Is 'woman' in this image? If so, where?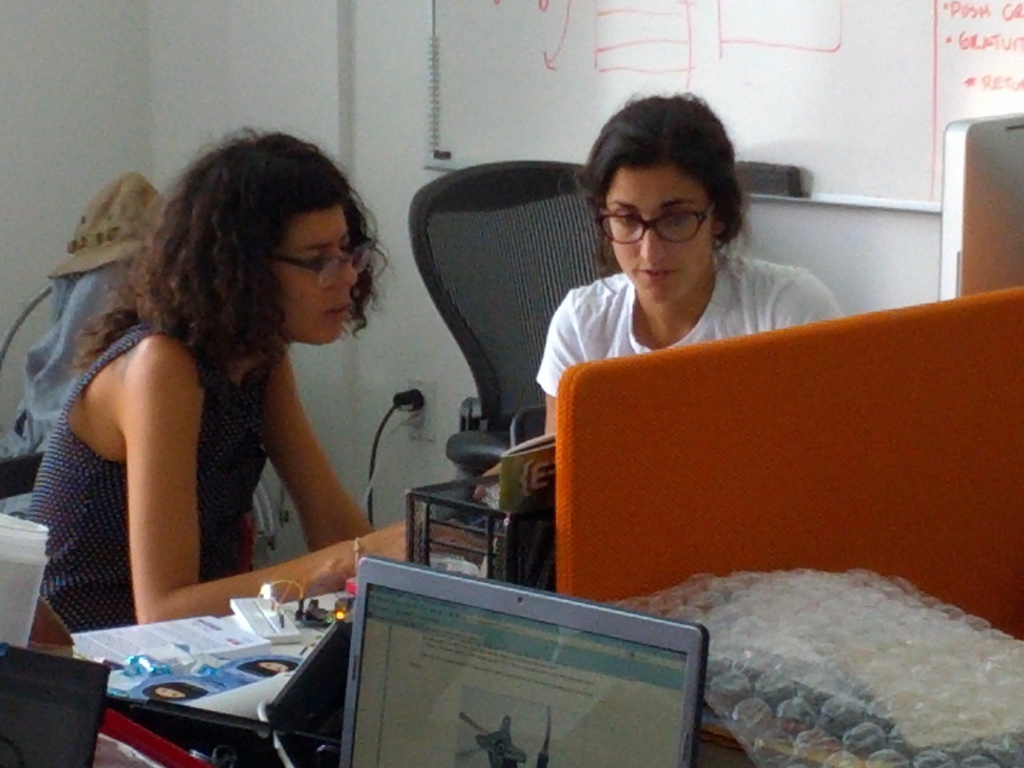
Yes, at detection(474, 88, 844, 519).
